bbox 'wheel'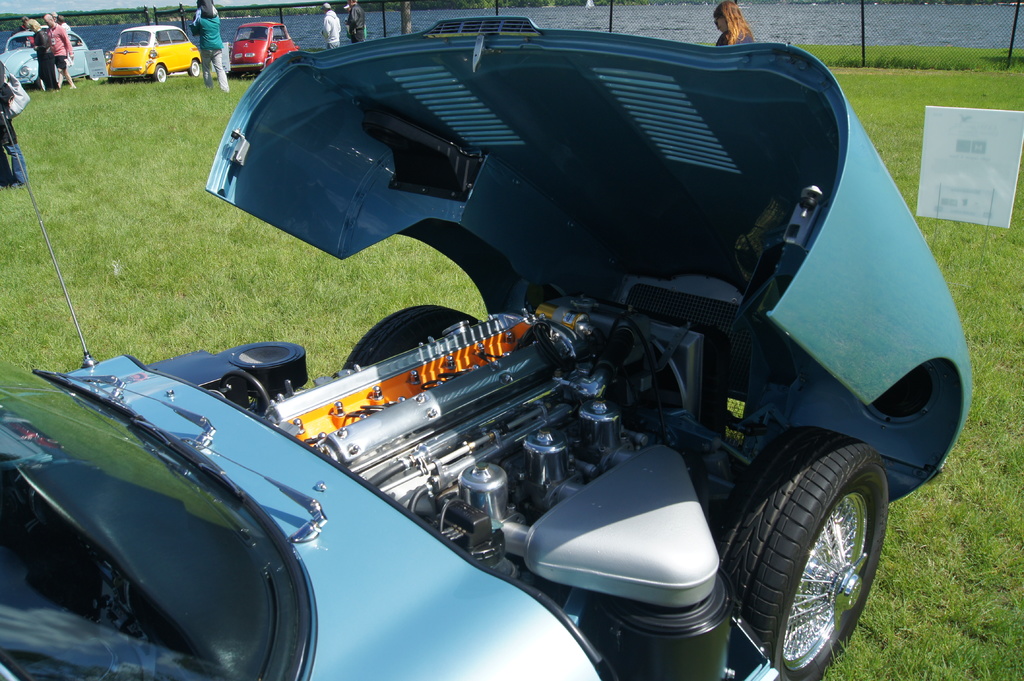
box(189, 59, 200, 76)
